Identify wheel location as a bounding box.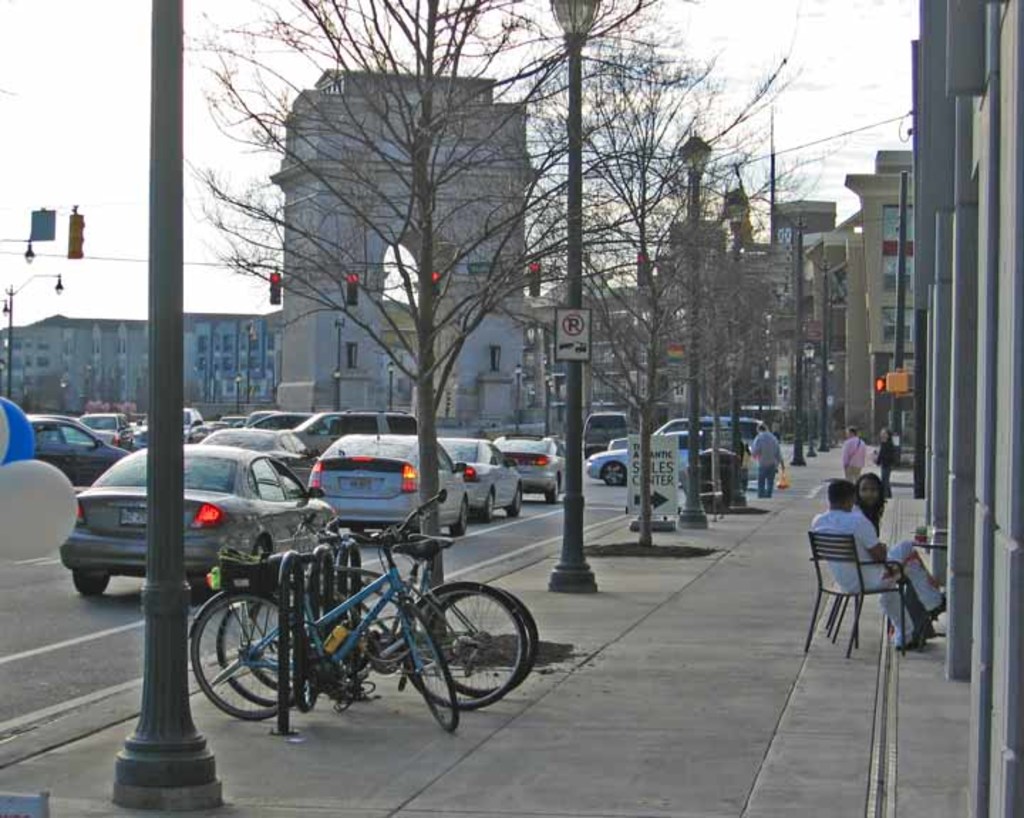
[x1=253, y1=532, x2=270, y2=568].
